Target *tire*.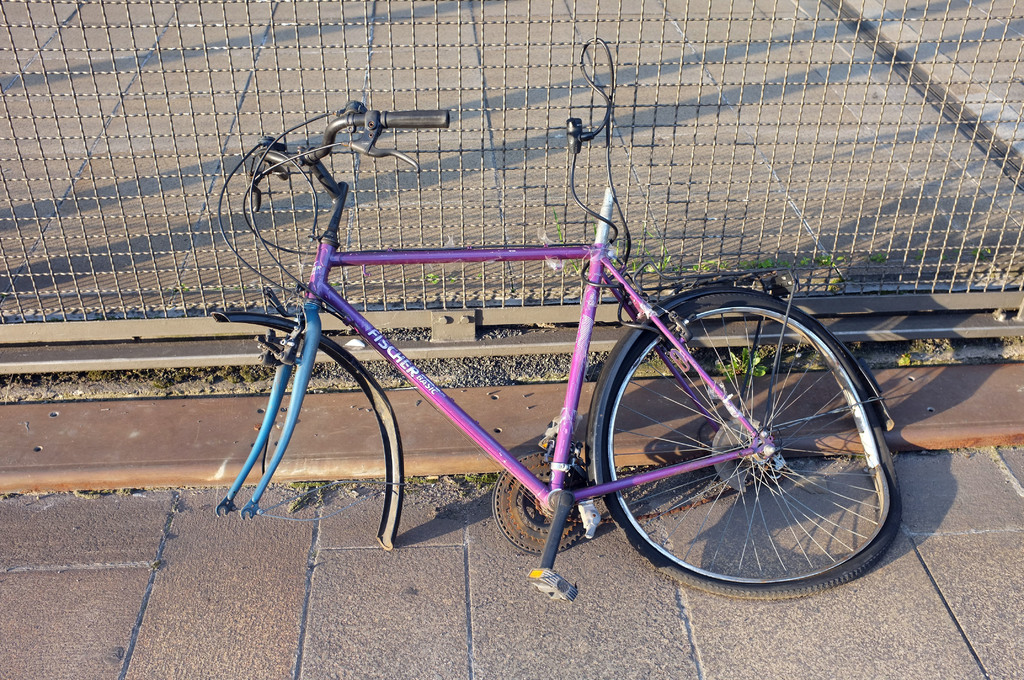
Target region: bbox=[600, 291, 904, 599].
